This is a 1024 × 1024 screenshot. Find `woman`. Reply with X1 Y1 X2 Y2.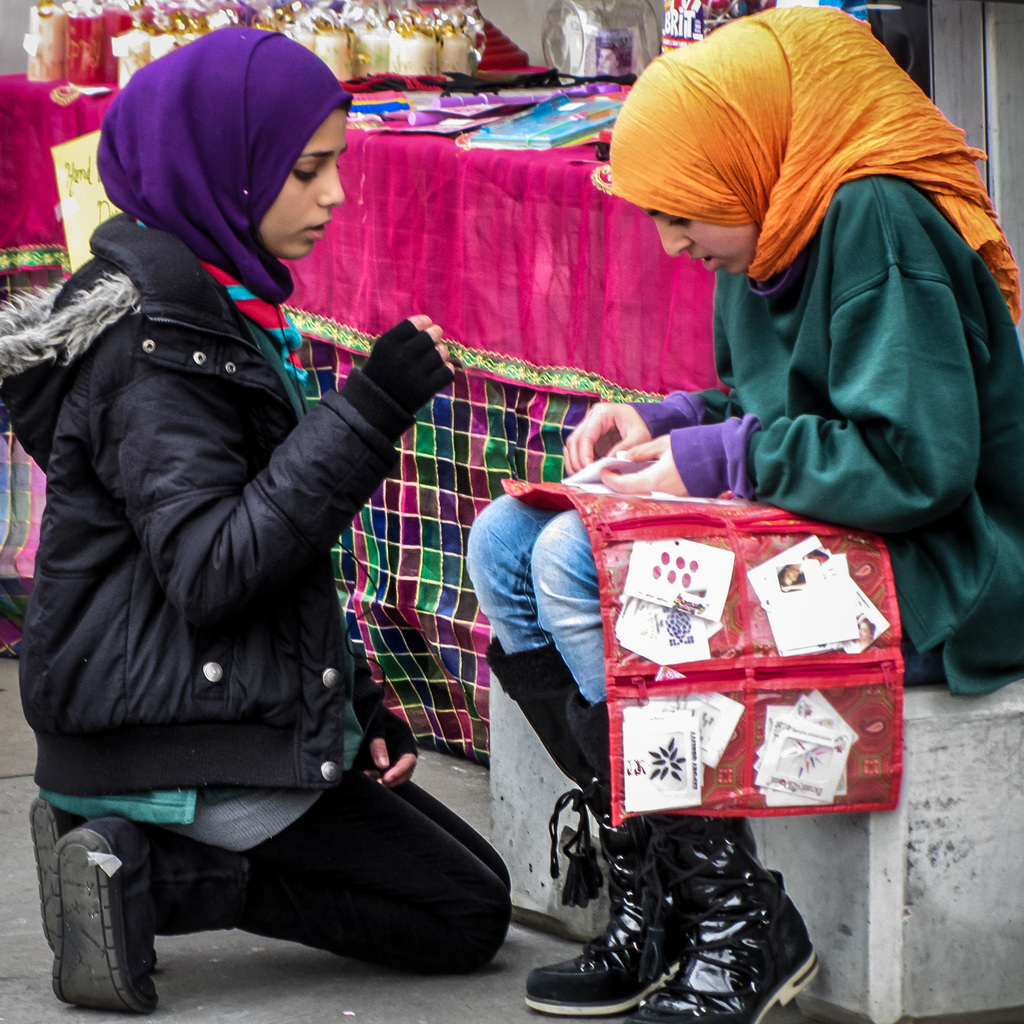
520 18 1023 1023.
